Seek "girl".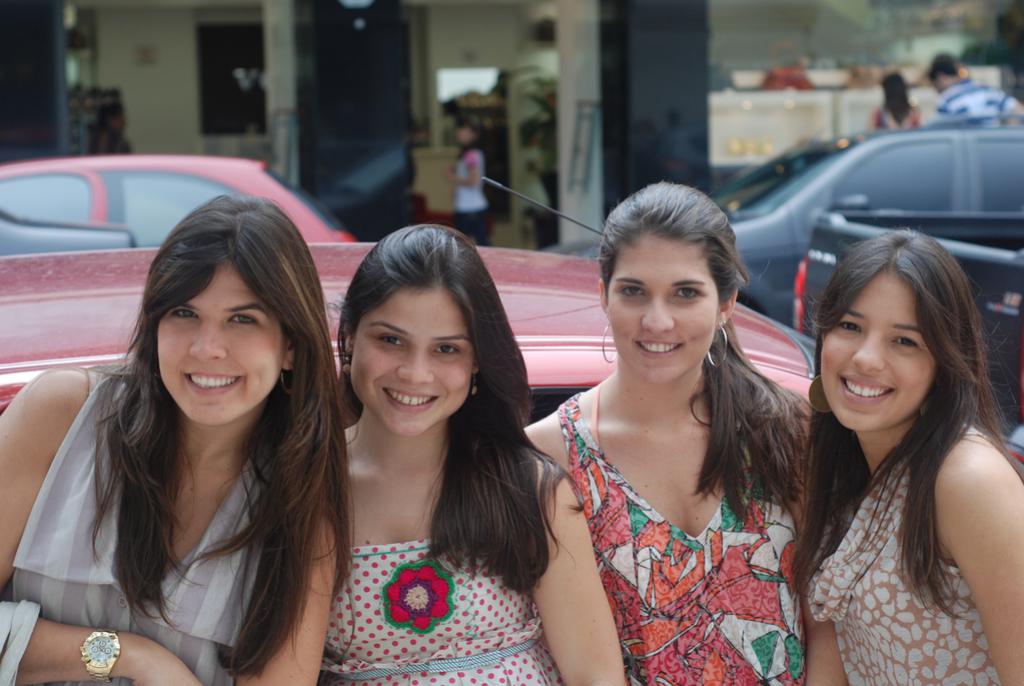
[313,215,626,685].
